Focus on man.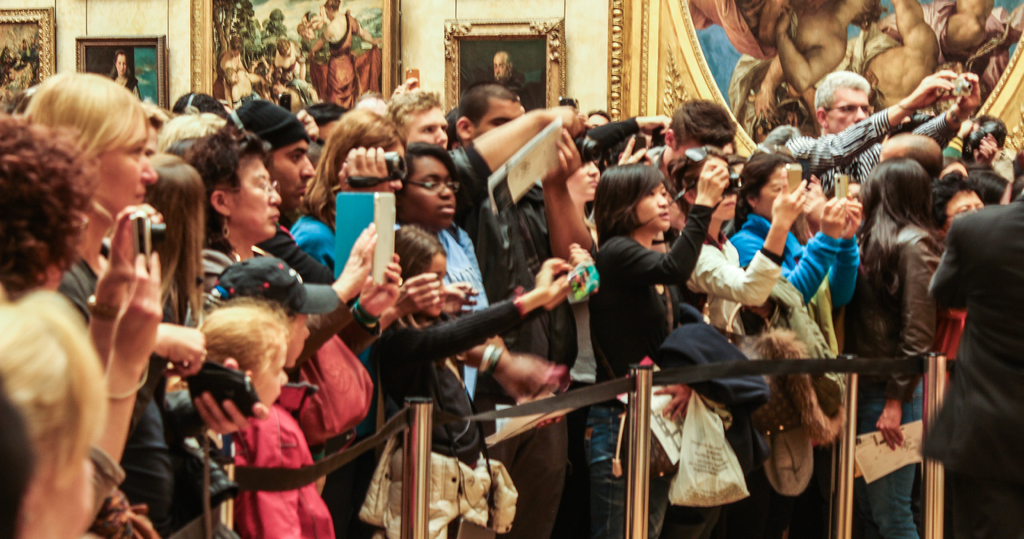
Focused at box(495, 48, 527, 101).
